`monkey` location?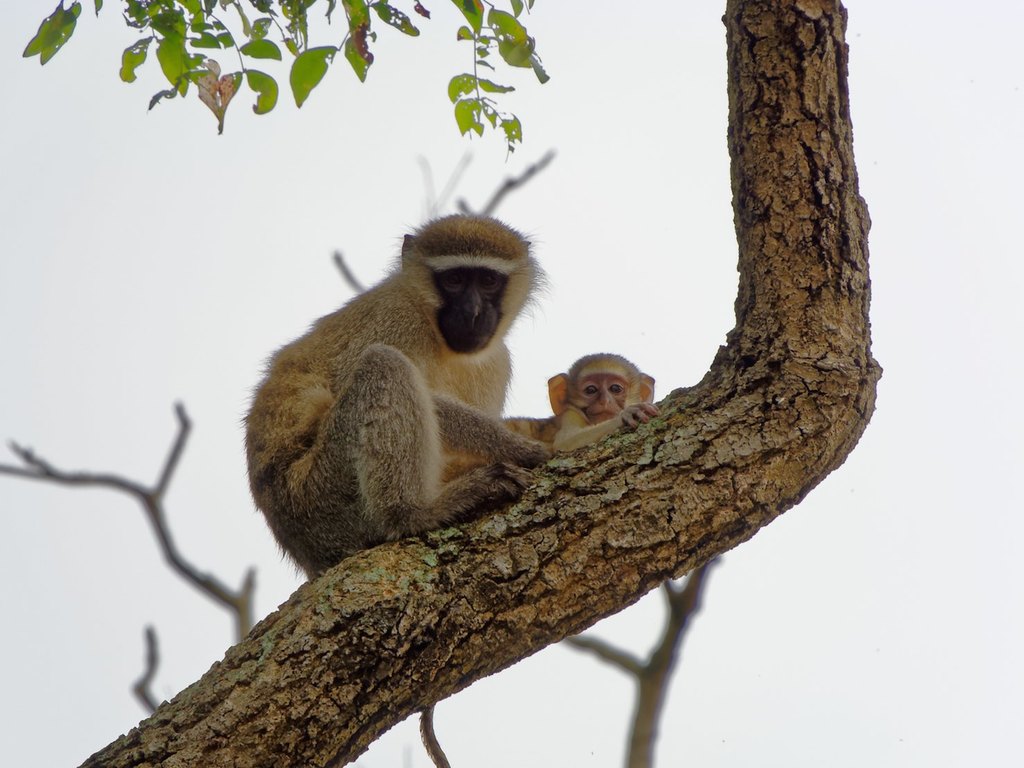
bbox=[244, 208, 567, 594]
